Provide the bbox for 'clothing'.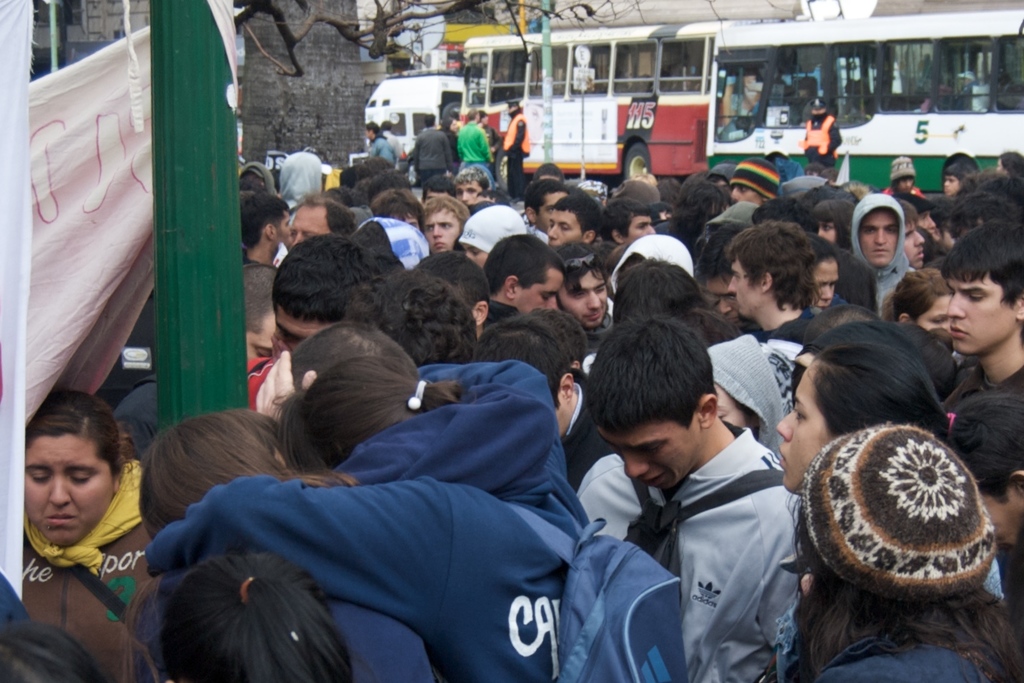
410, 124, 451, 186.
